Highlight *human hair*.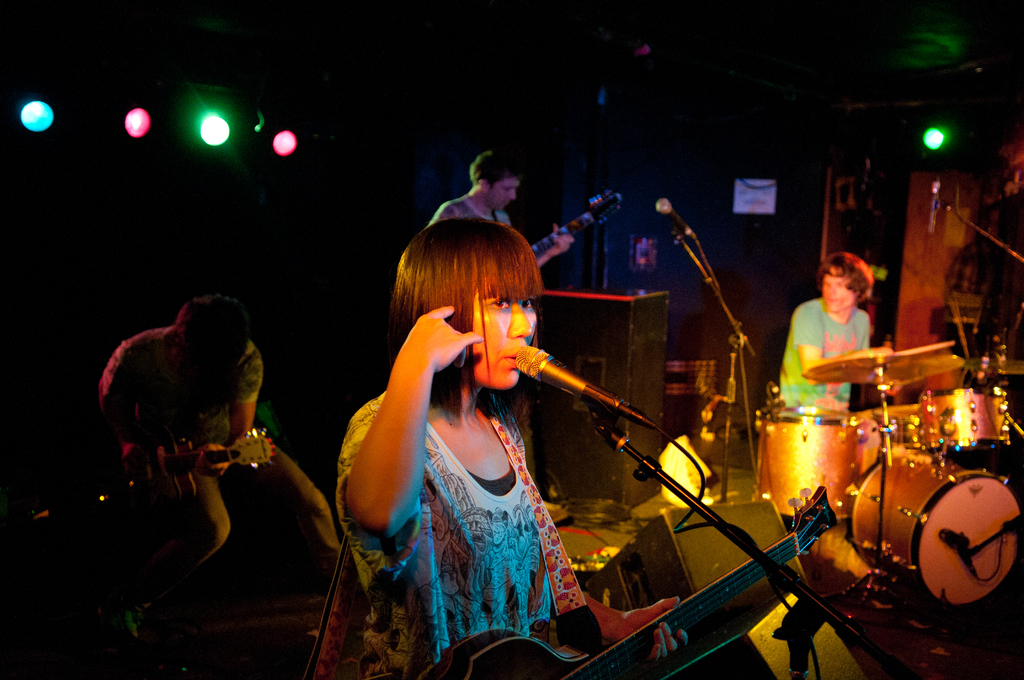
Highlighted region: 467 146 520 189.
